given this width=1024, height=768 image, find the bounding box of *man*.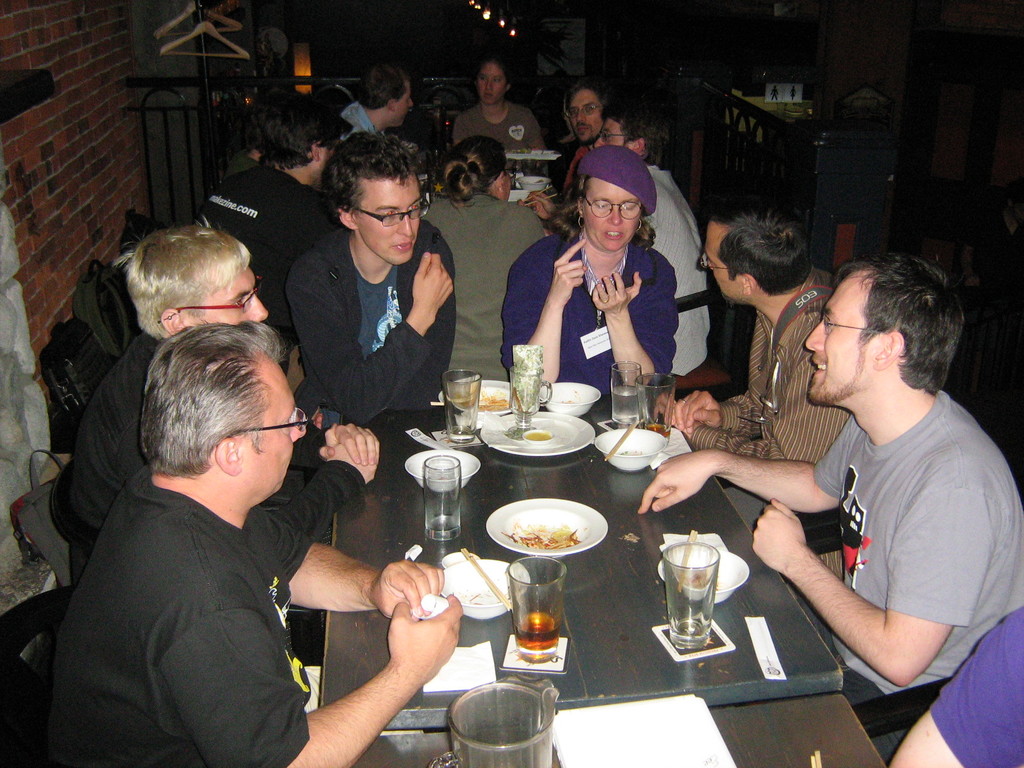
x1=340, y1=58, x2=416, y2=141.
